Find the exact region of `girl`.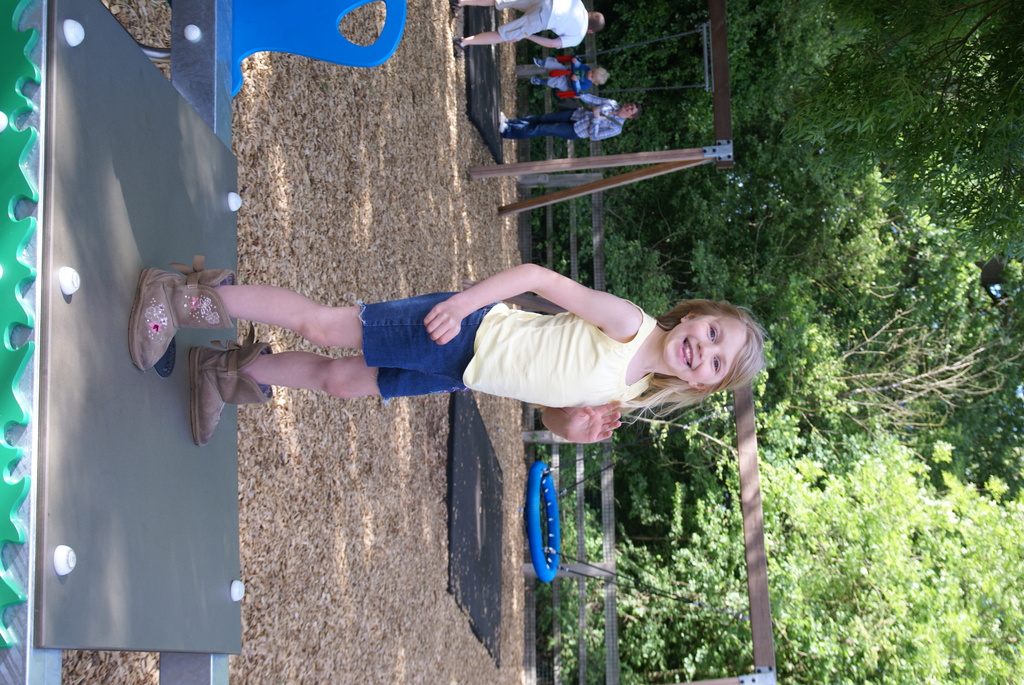
Exact region: <box>129,261,772,450</box>.
